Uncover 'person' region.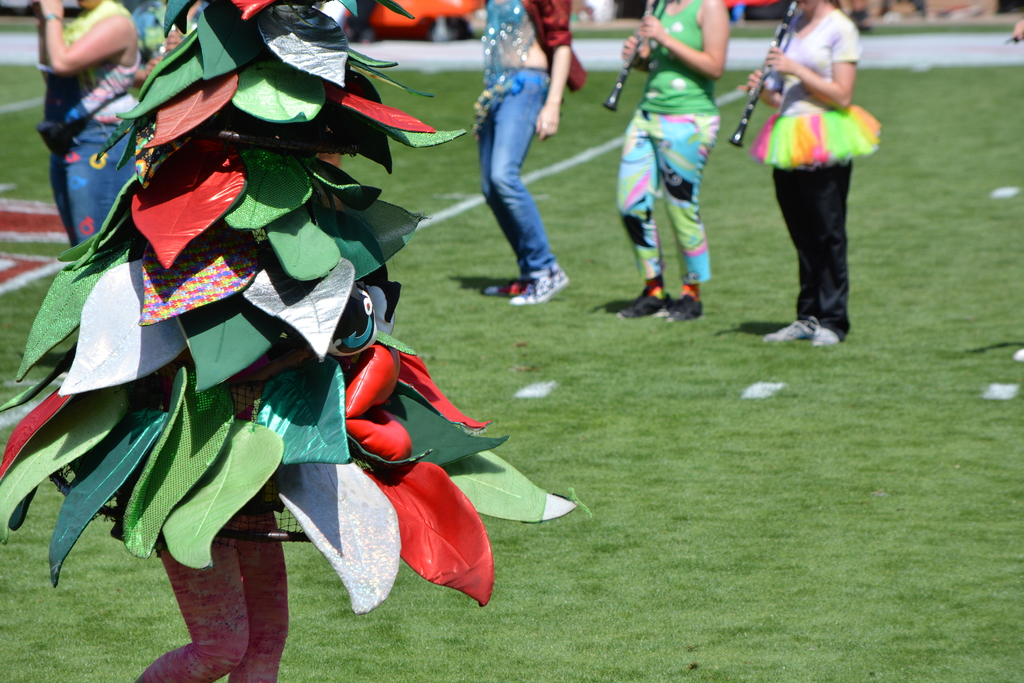
Uncovered: 741, 0, 876, 353.
